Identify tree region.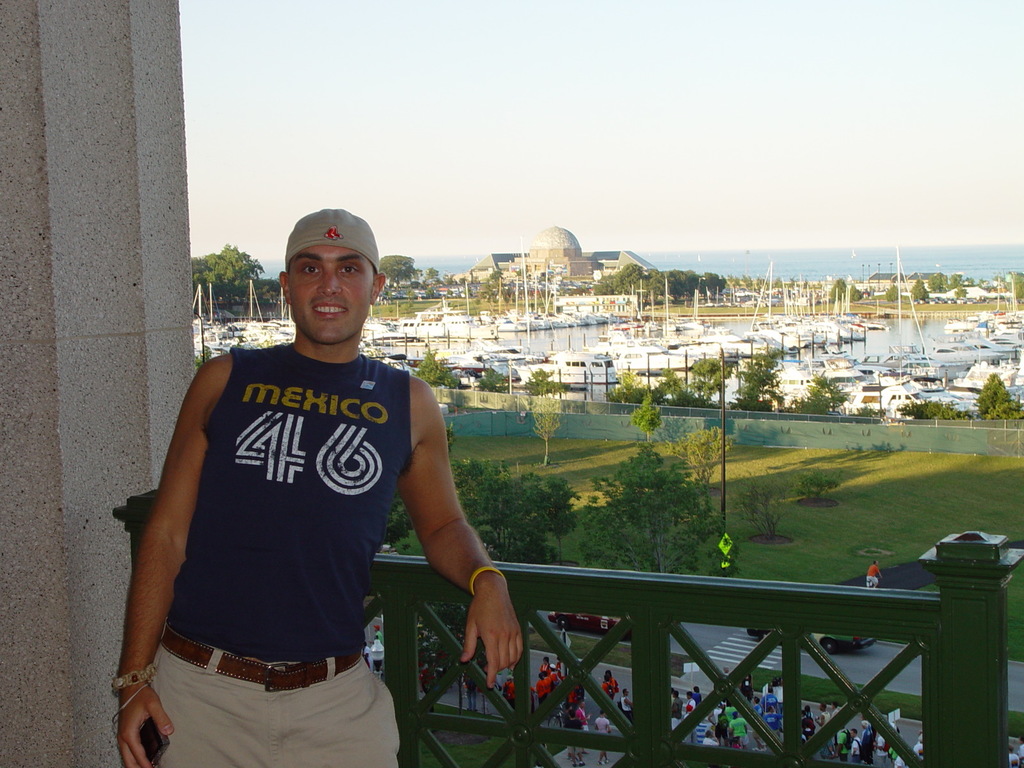
Region: bbox(184, 239, 264, 309).
